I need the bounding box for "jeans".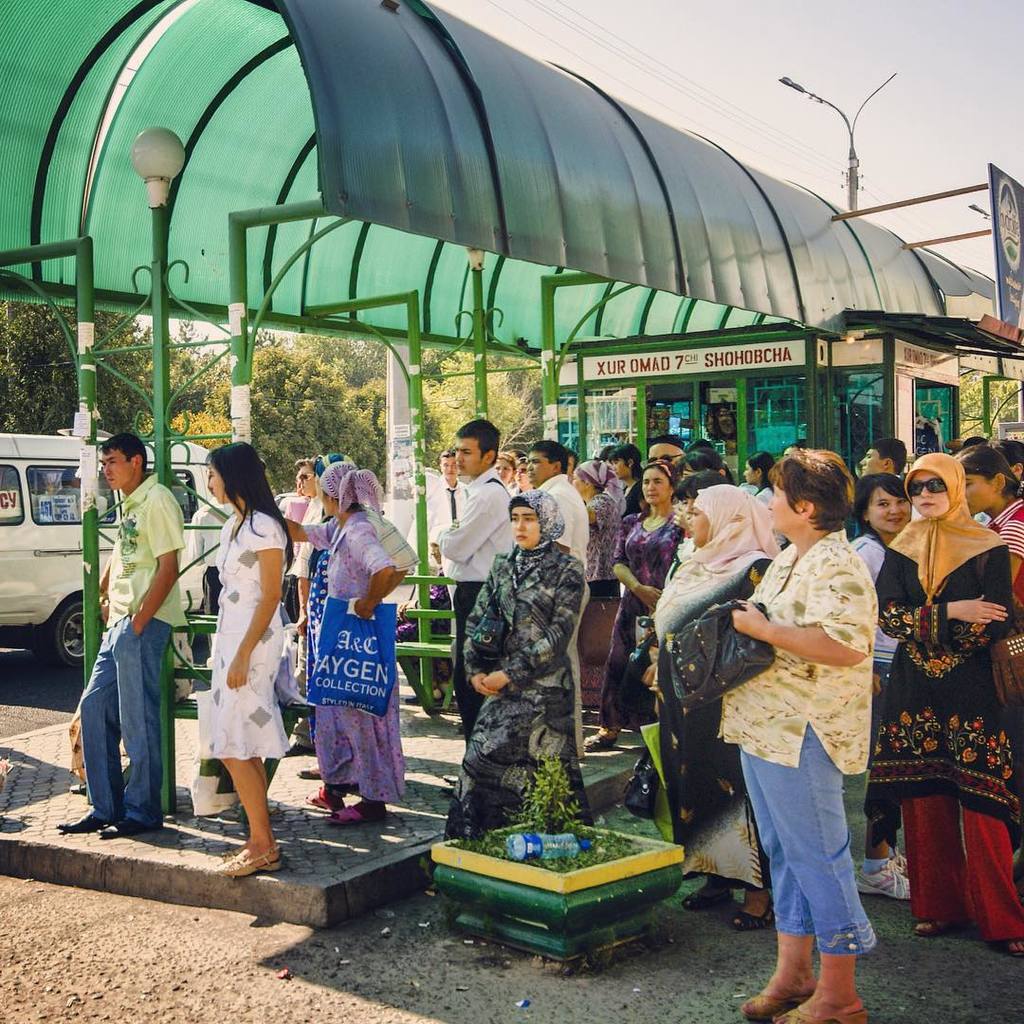
Here it is: (741, 742, 885, 985).
